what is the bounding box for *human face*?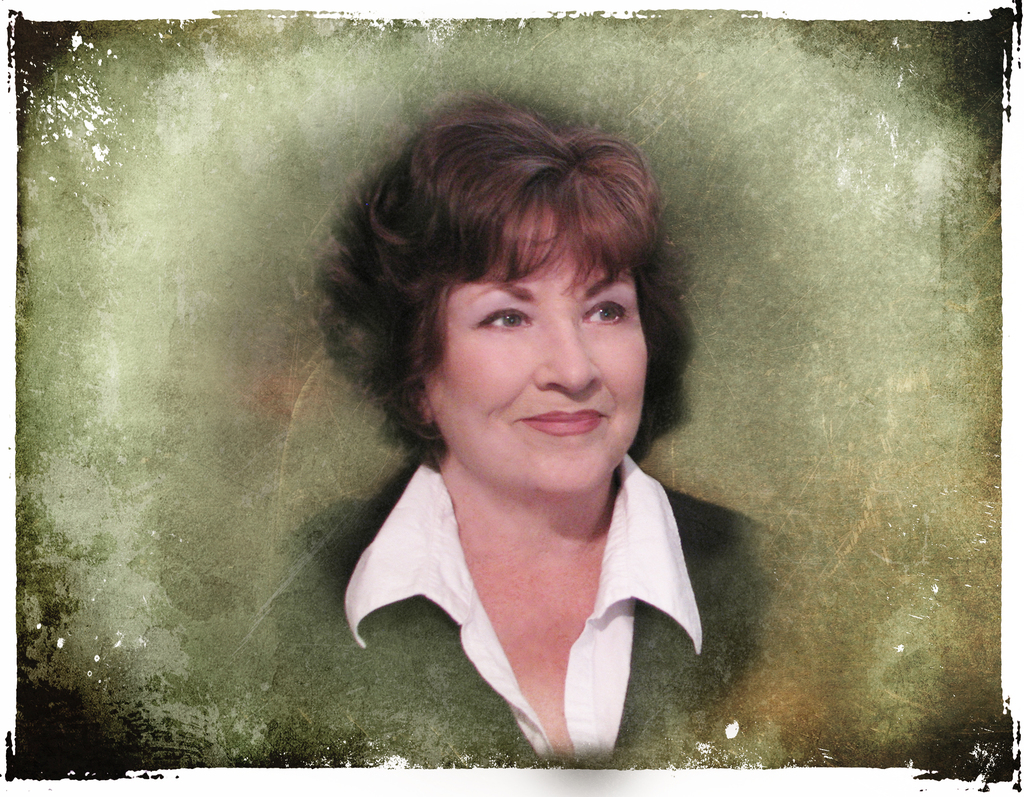
[429, 211, 651, 498].
